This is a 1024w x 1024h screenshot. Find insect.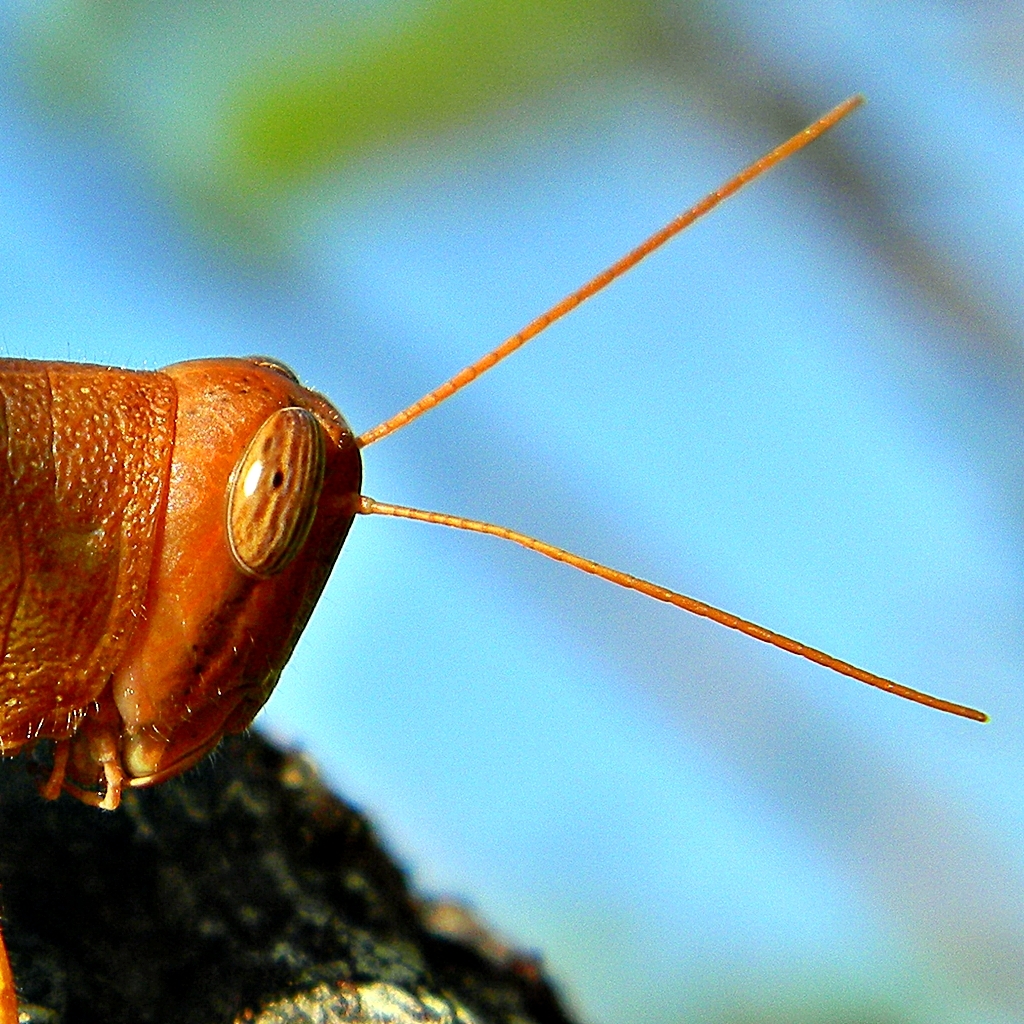
Bounding box: 0/87/990/1023.
